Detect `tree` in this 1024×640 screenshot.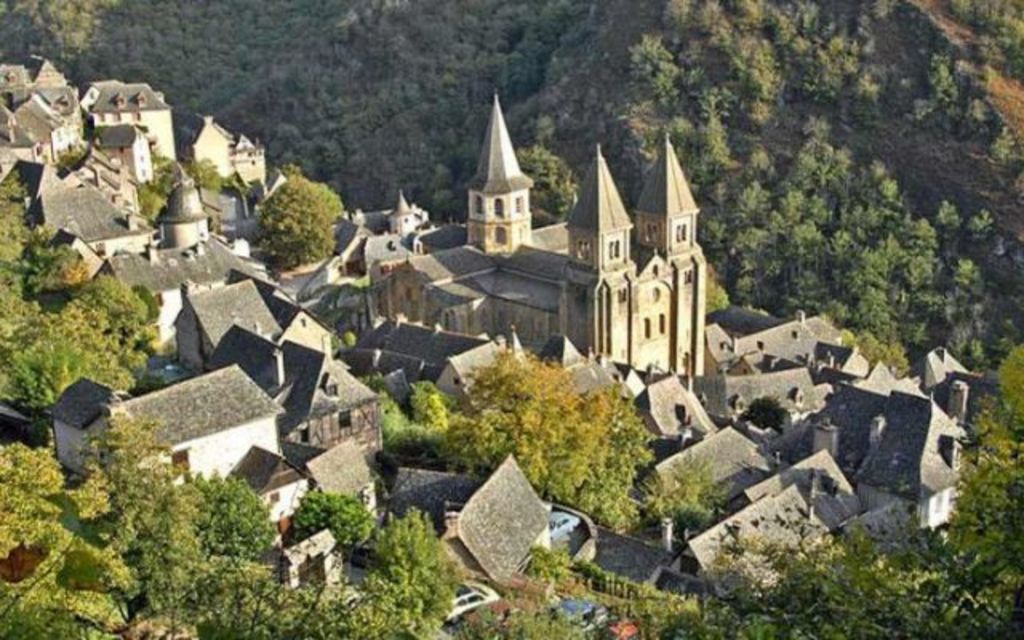
Detection: {"left": 451, "top": 341, "right": 614, "bottom": 510}.
